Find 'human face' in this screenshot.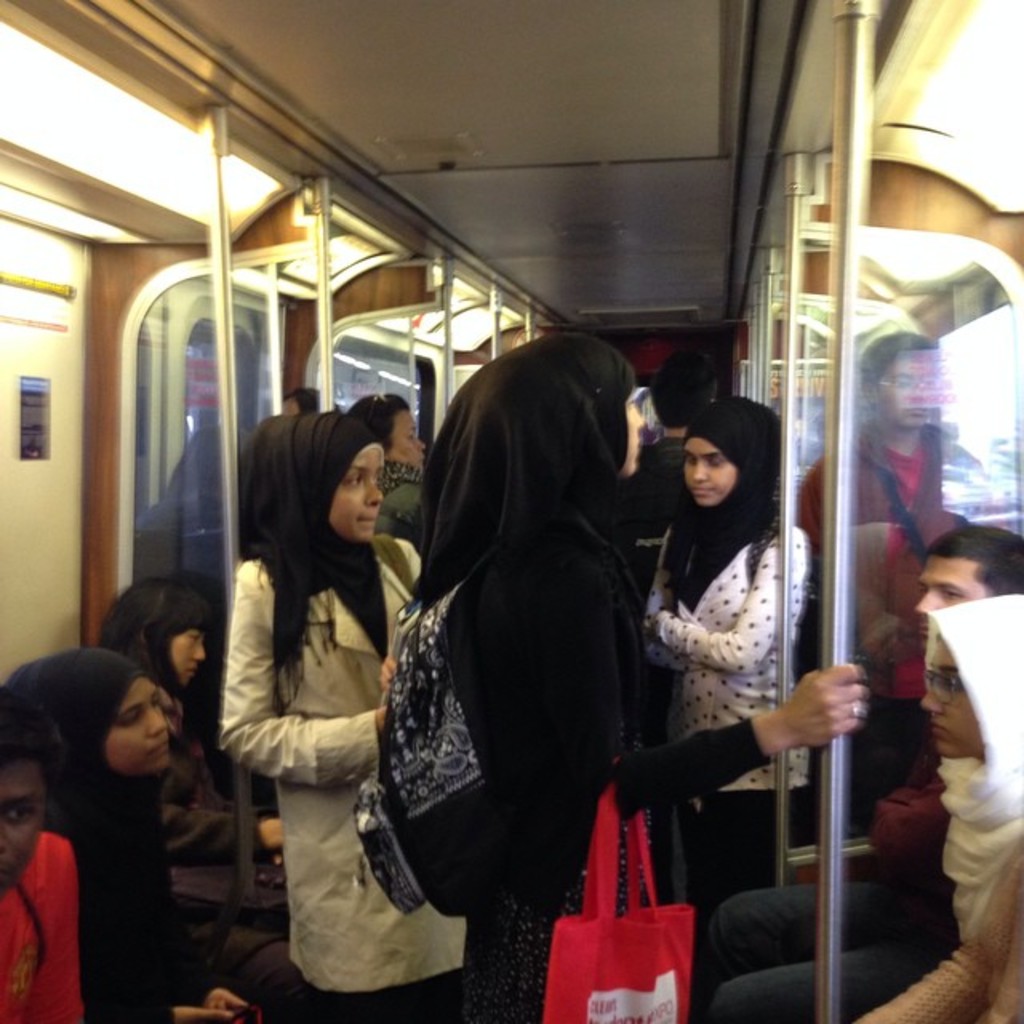
The bounding box for 'human face' is l=394, t=400, r=429, b=464.
